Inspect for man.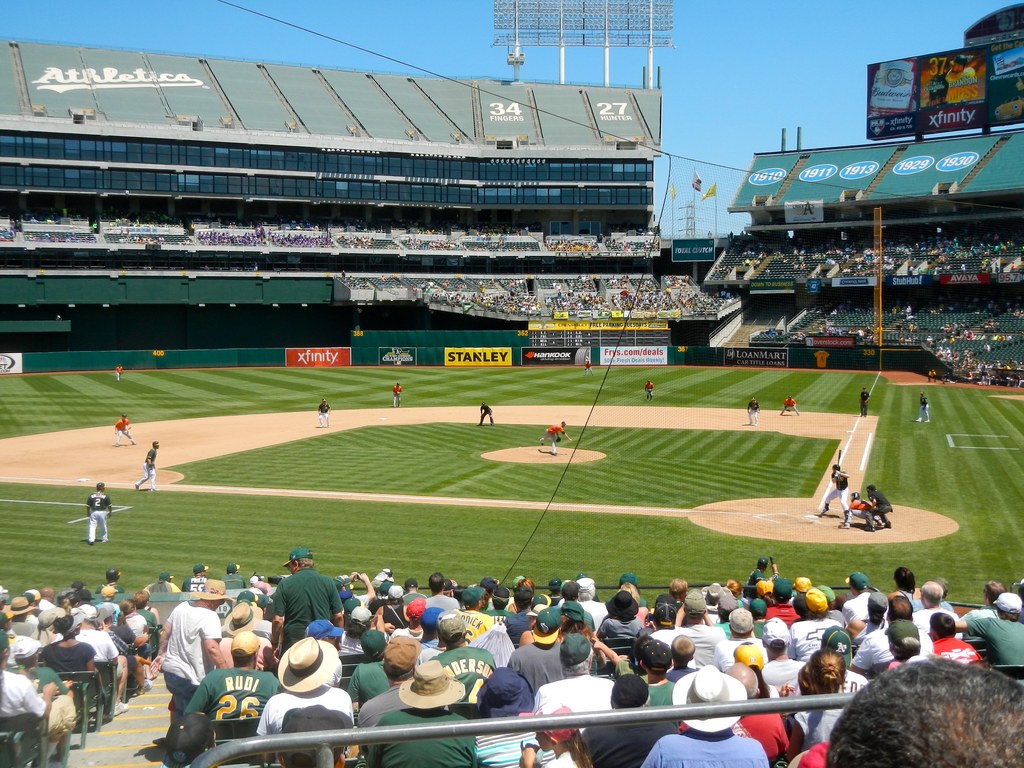
Inspection: pyautogui.locateOnScreen(780, 393, 804, 415).
